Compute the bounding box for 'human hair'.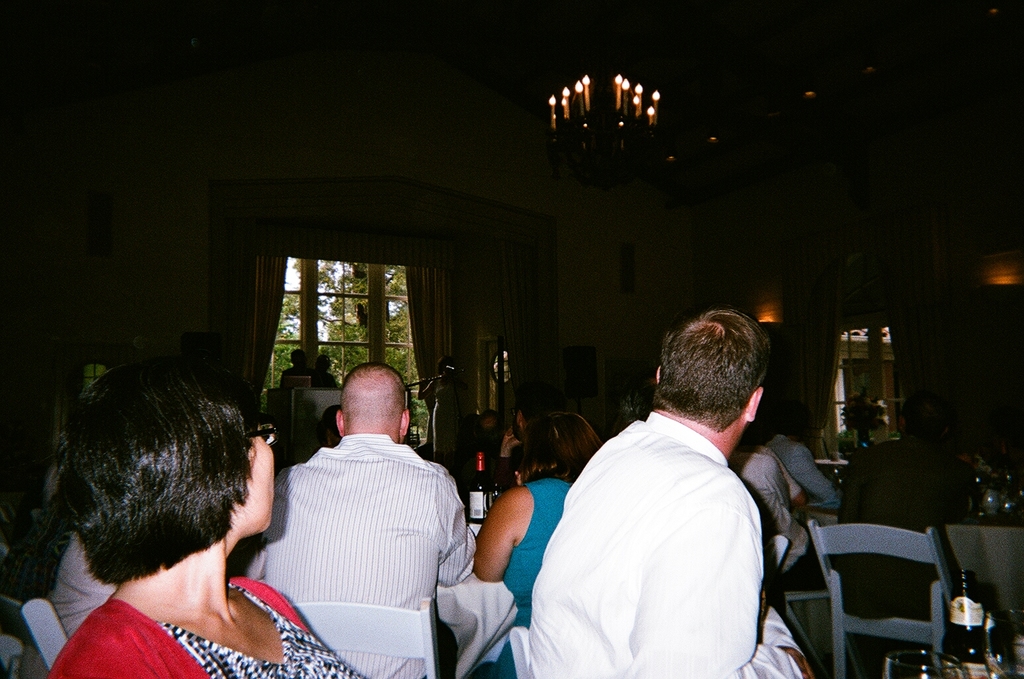
locate(320, 404, 340, 451).
